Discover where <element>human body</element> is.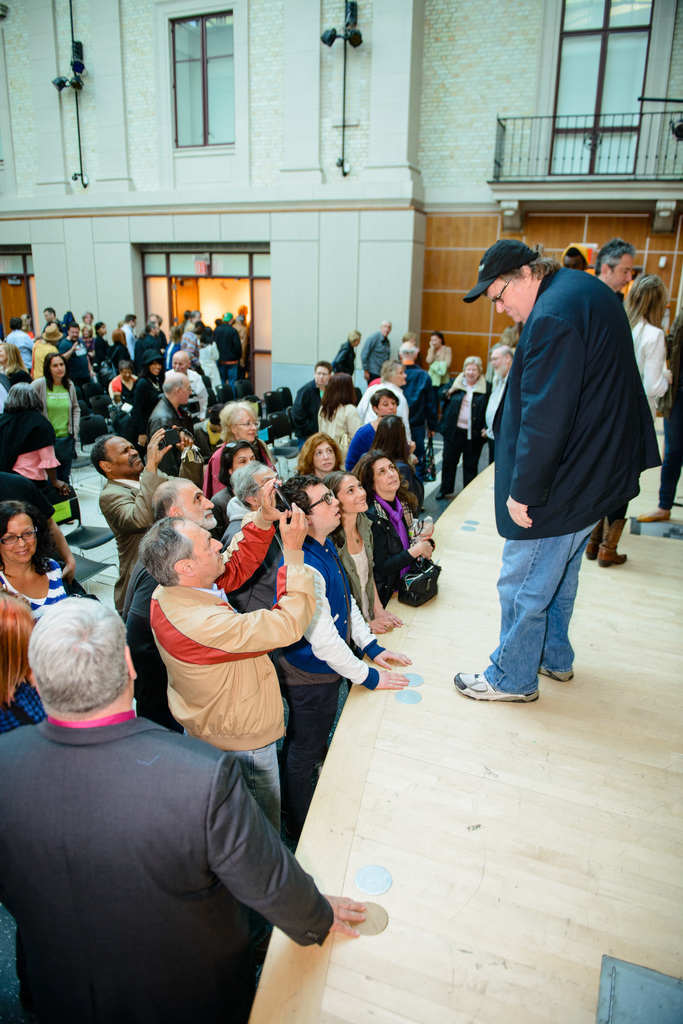
Discovered at region(31, 382, 94, 540).
